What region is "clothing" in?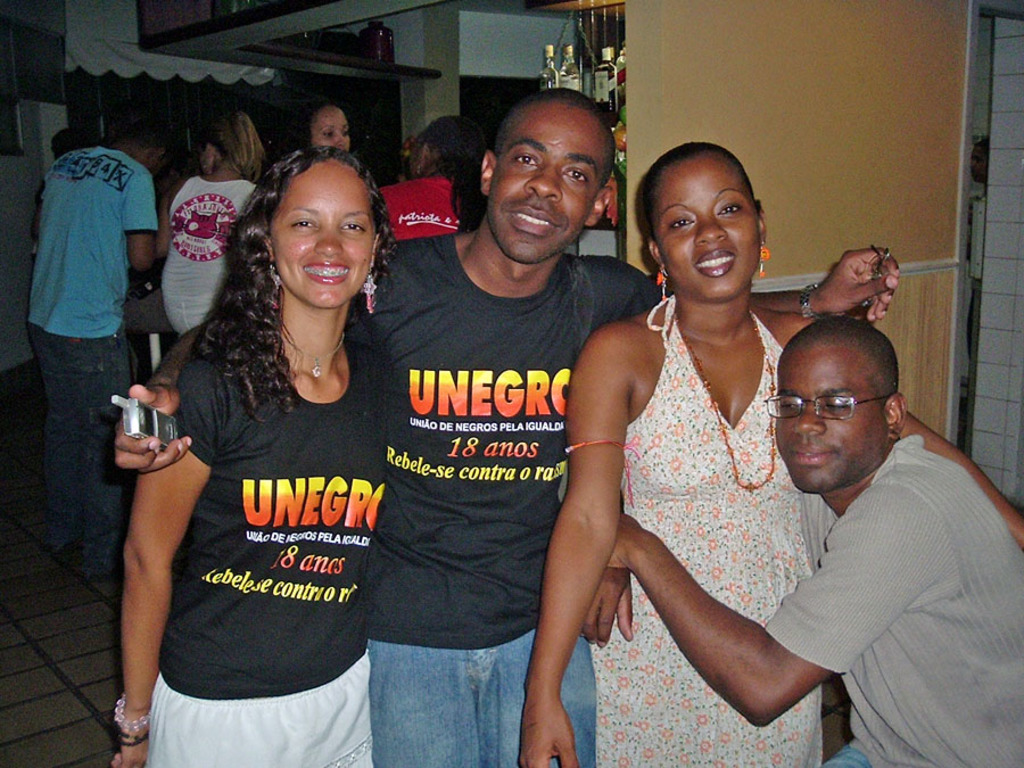
bbox(129, 274, 393, 767).
